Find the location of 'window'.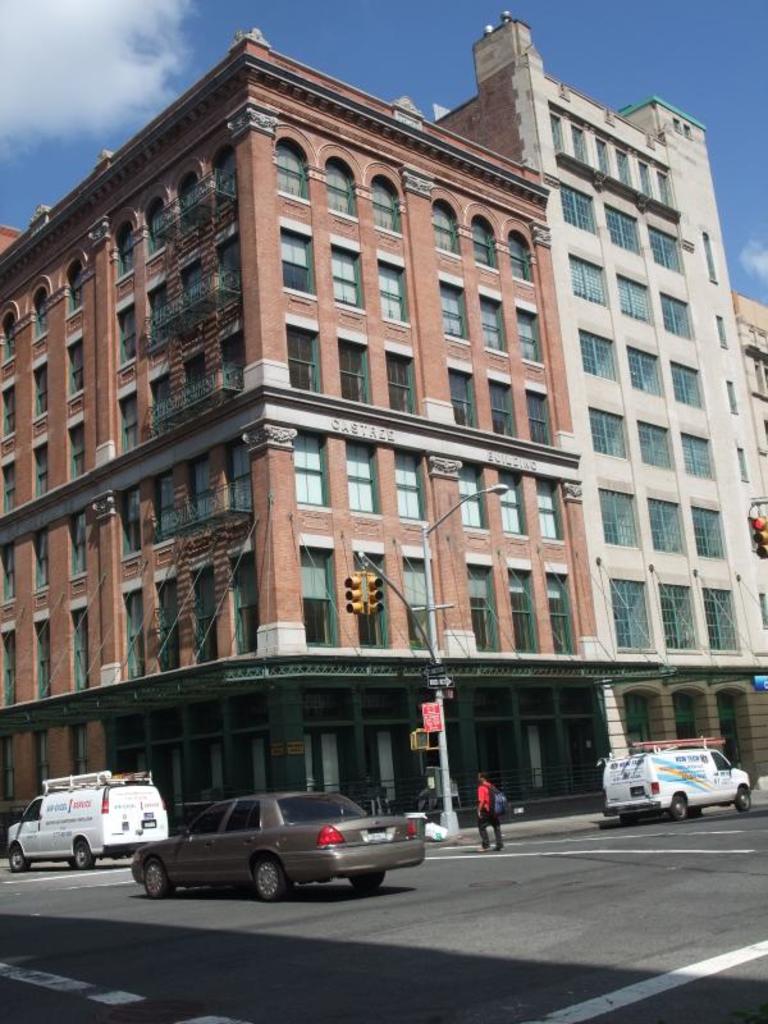
Location: select_region(575, 326, 622, 384).
